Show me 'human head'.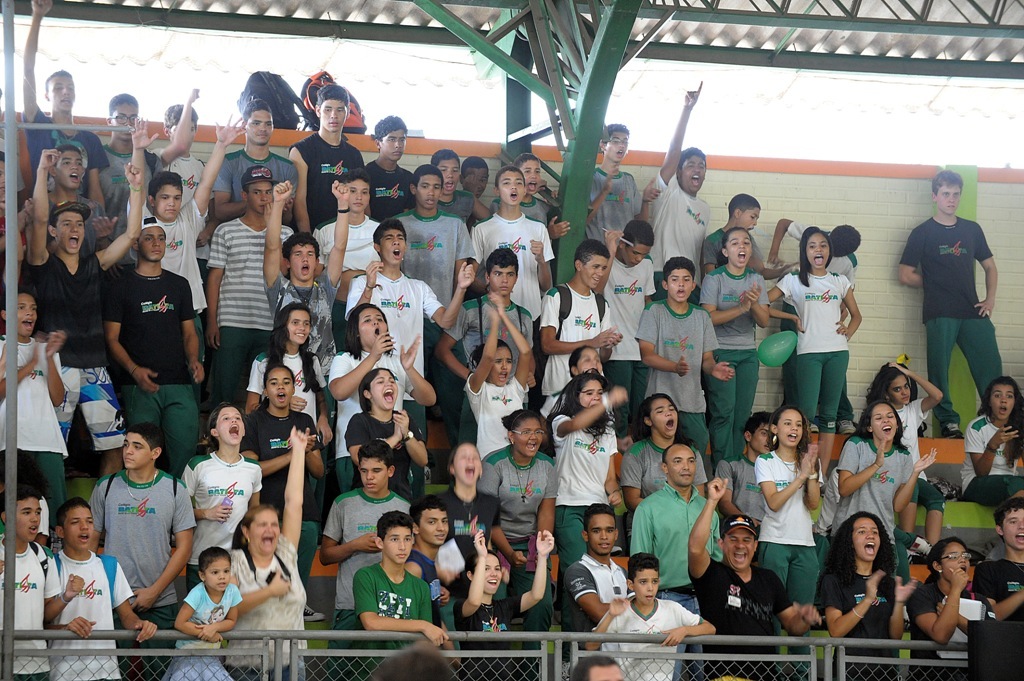
'human head' is here: [367,115,410,166].
